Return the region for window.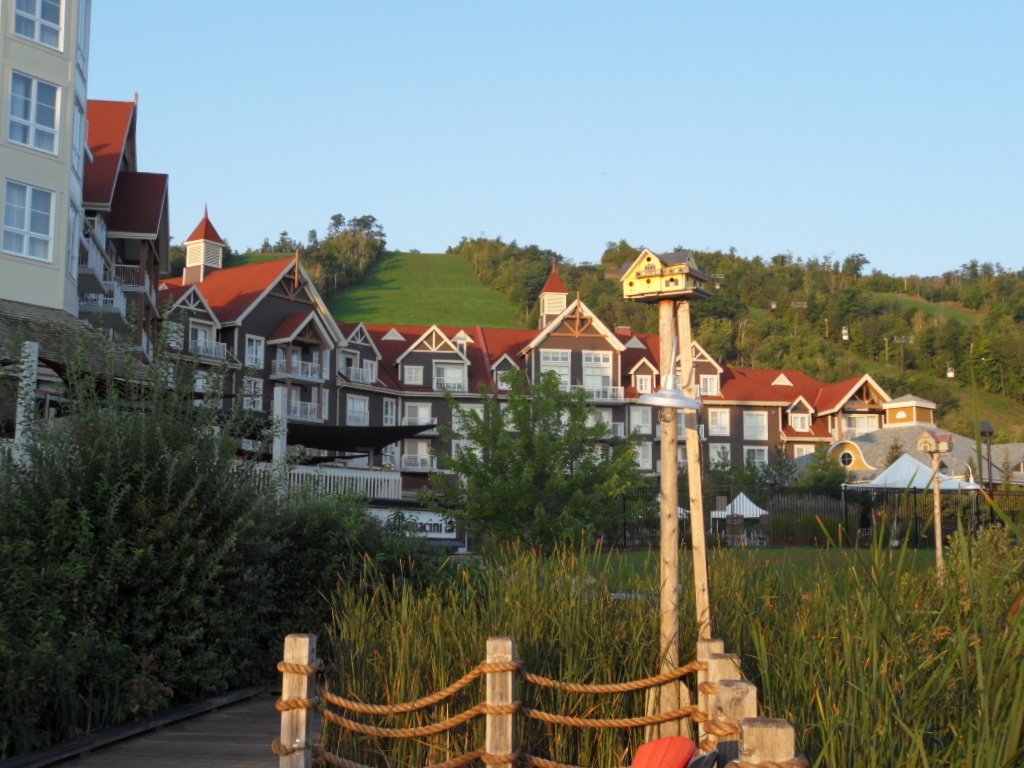
l=76, t=0, r=91, b=85.
